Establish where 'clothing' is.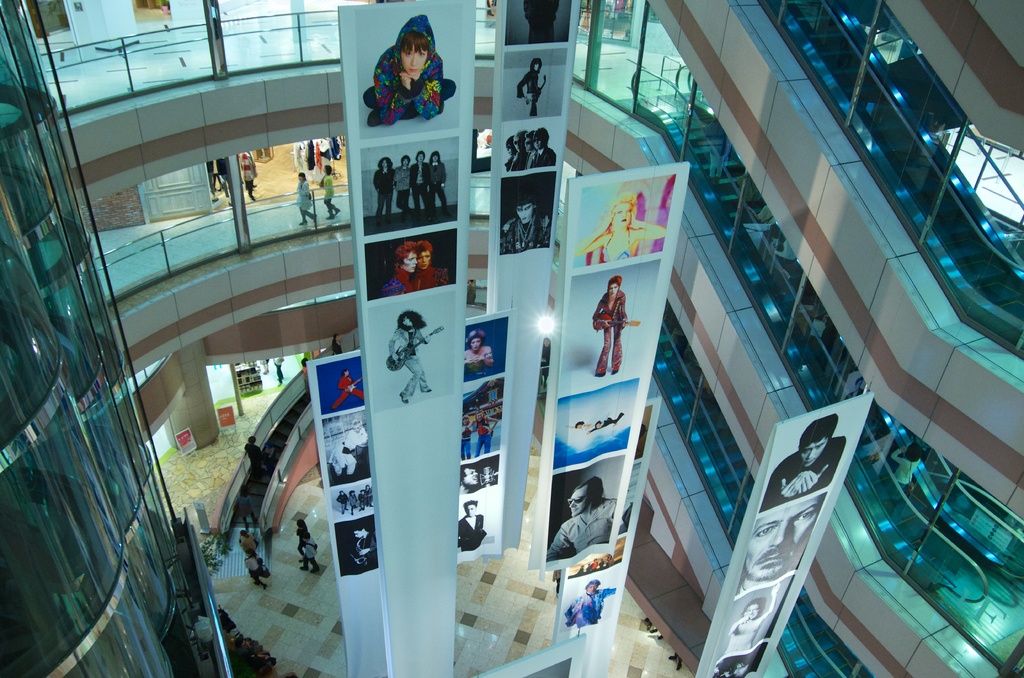
Established at left=380, top=273, right=411, bottom=298.
